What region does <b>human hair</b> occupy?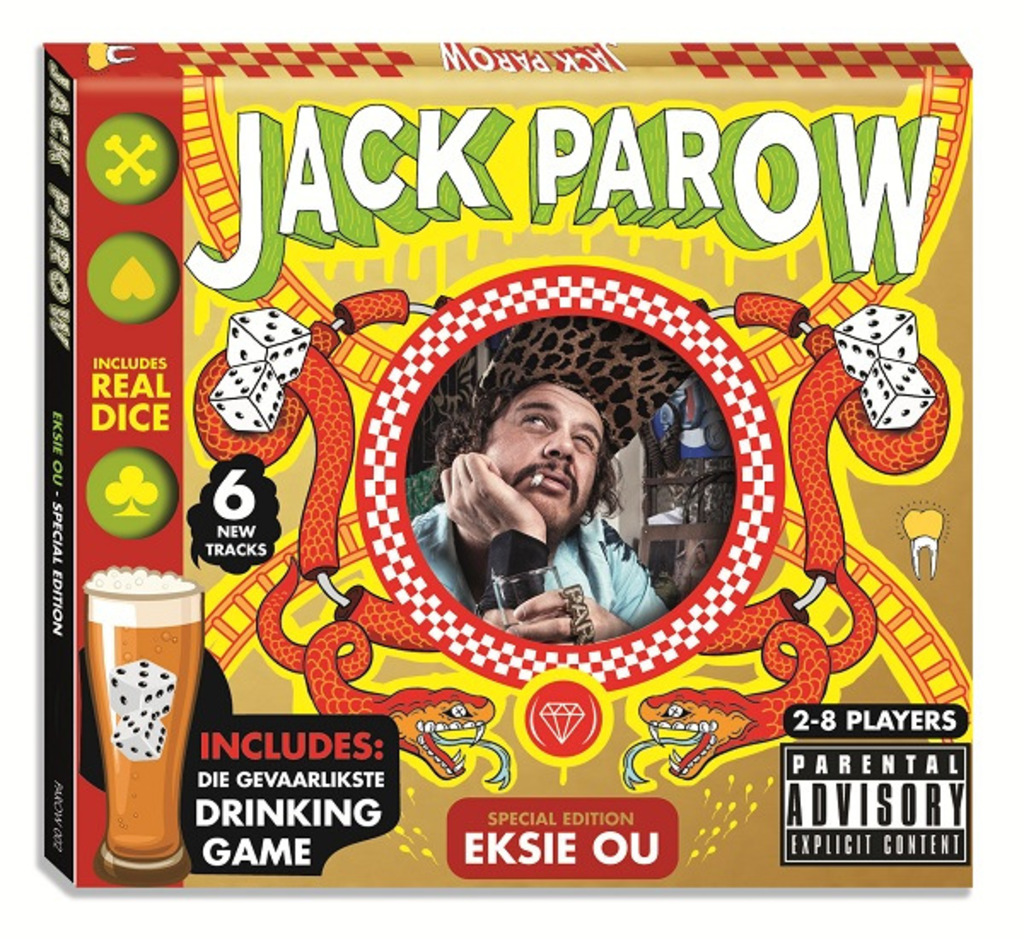
crop(433, 384, 630, 526).
